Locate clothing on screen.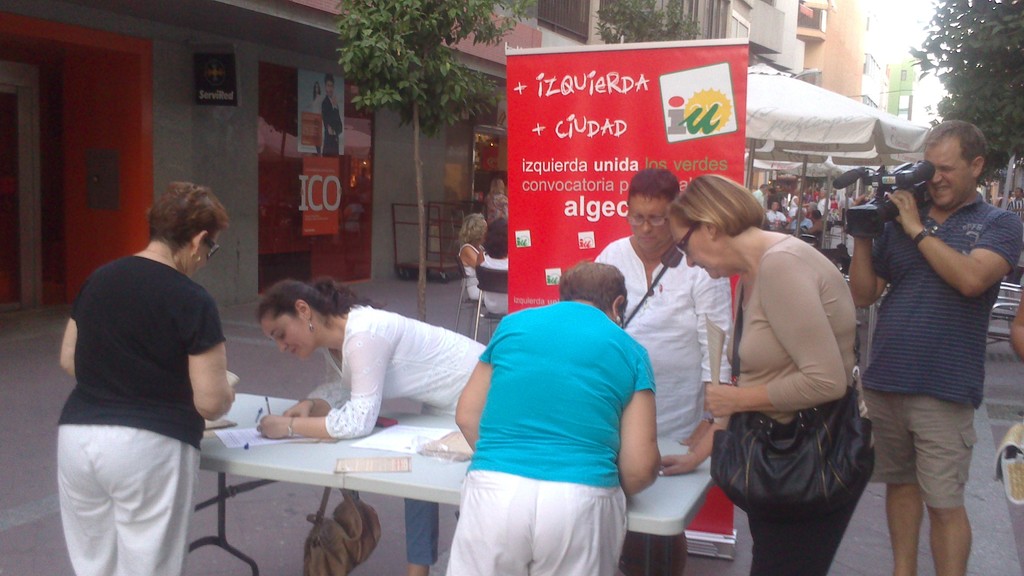
On screen at box=[443, 300, 652, 575].
